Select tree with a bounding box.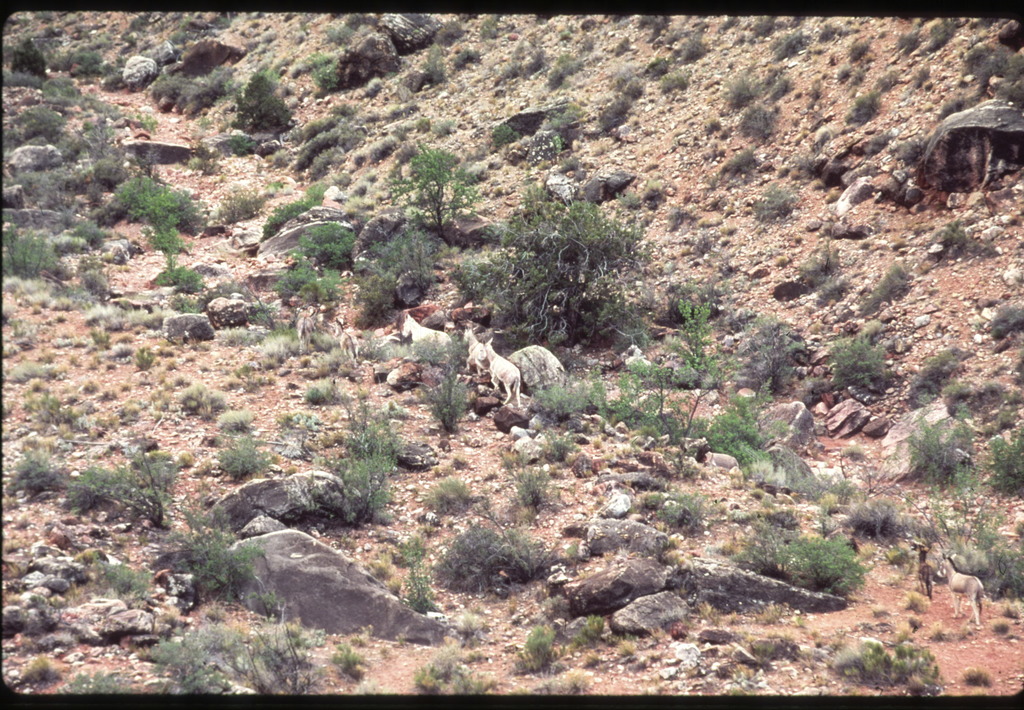
{"x1": 410, "y1": 360, "x2": 468, "y2": 435}.
